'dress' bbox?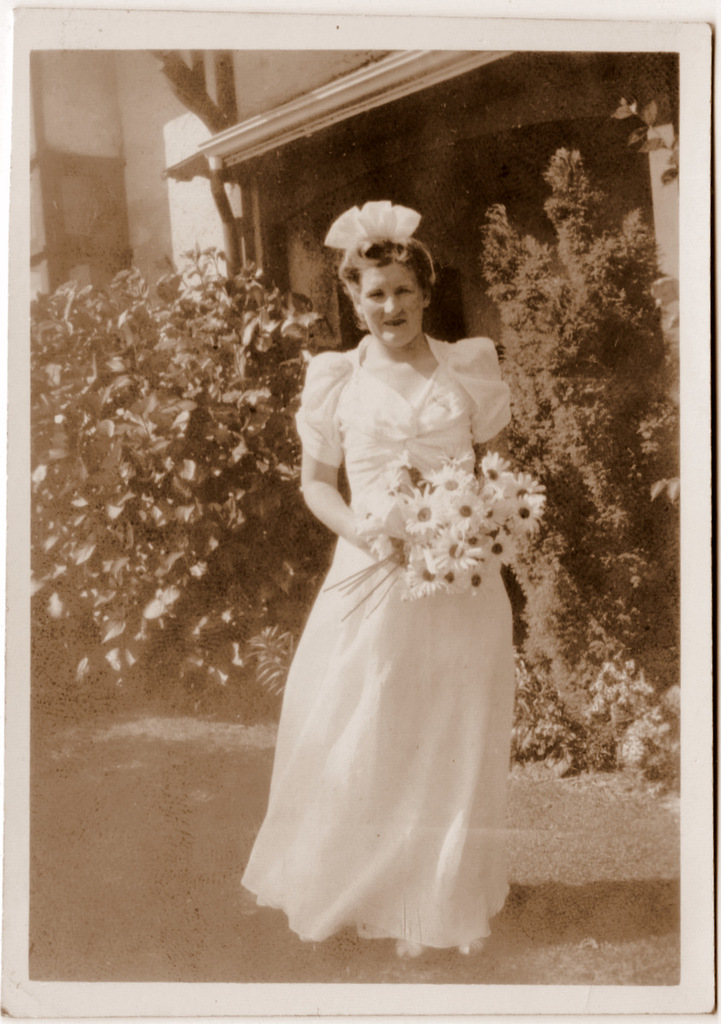
Rect(236, 337, 513, 957)
